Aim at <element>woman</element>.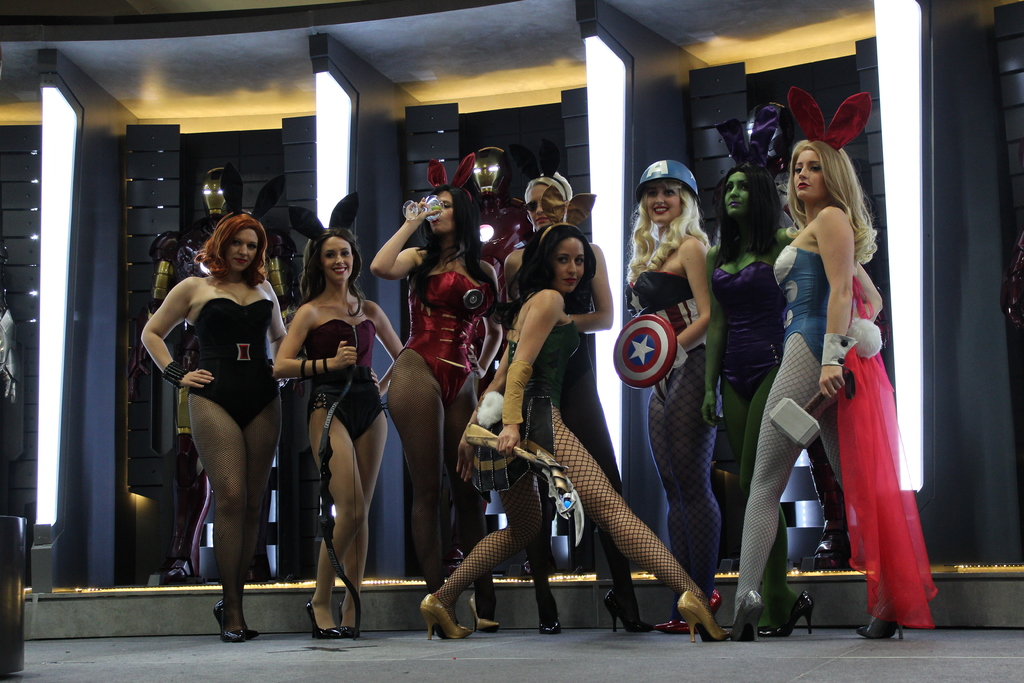
Aimed at bbox(499, 169, 614, 630).
